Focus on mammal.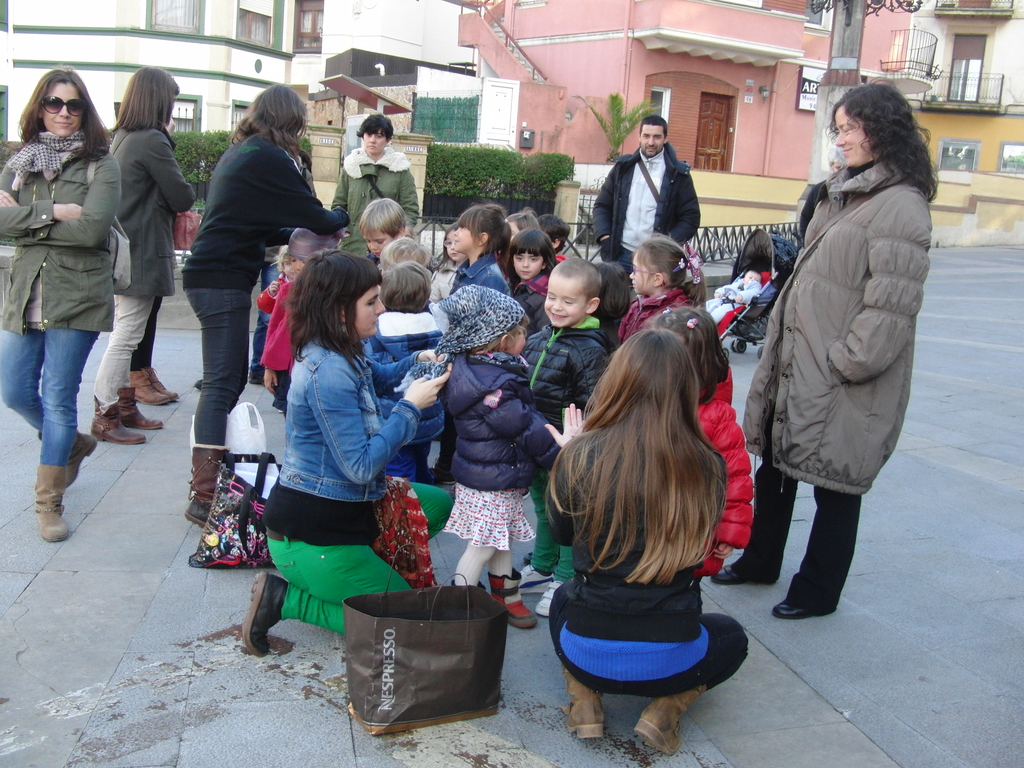
Focused at (714, 76, 941, 620).
